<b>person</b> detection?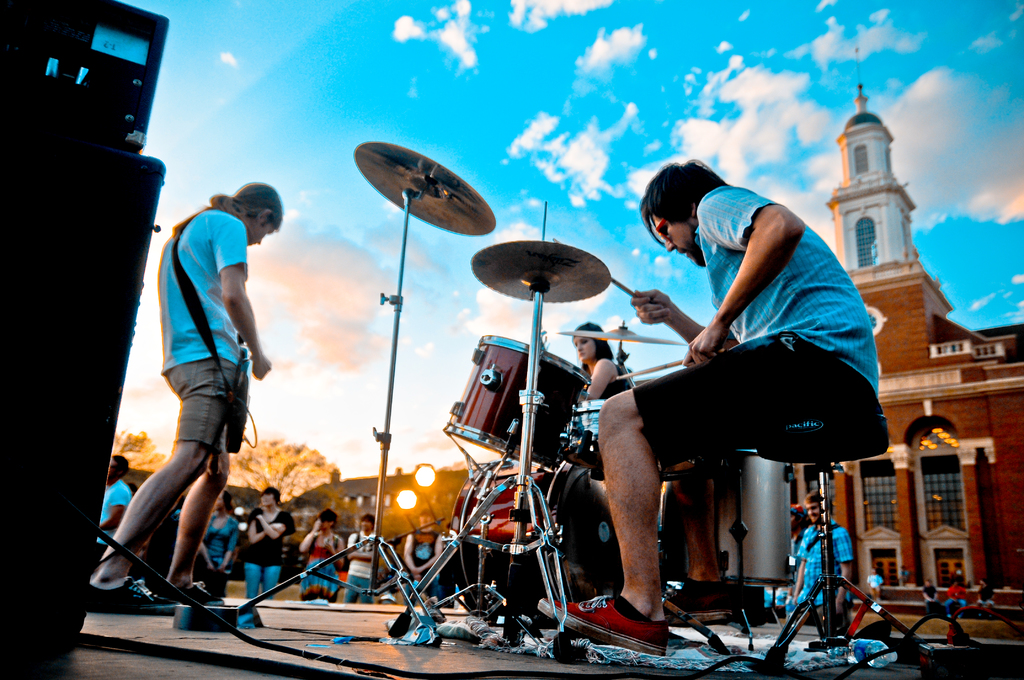
l=298, t=504, r=345, b=603
